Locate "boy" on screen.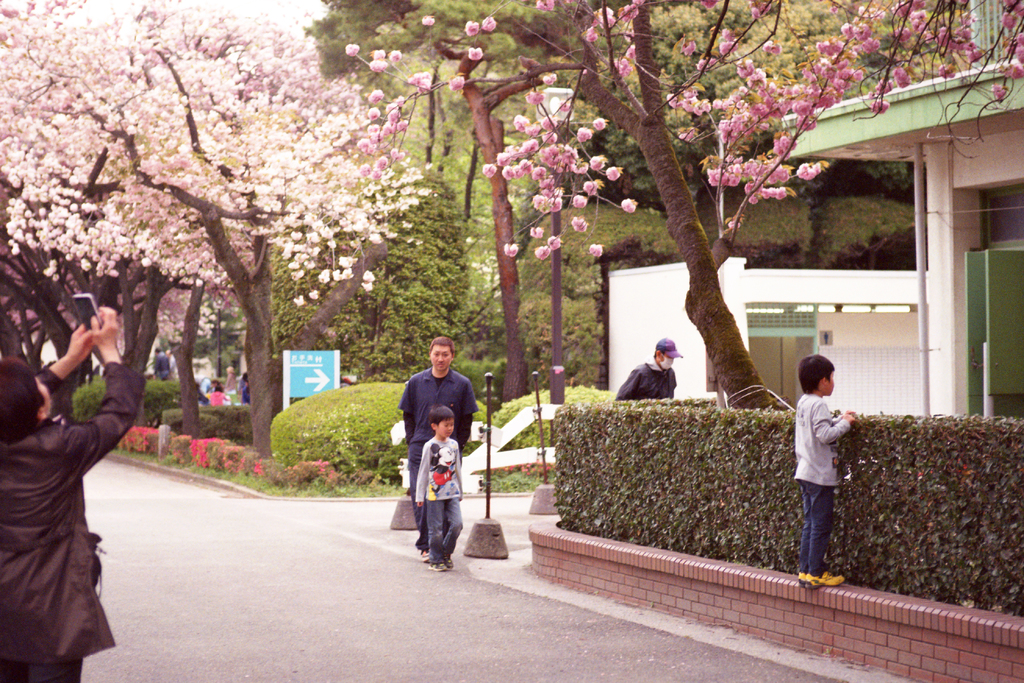
On screen at BBox(417, 404, 463, 572).
